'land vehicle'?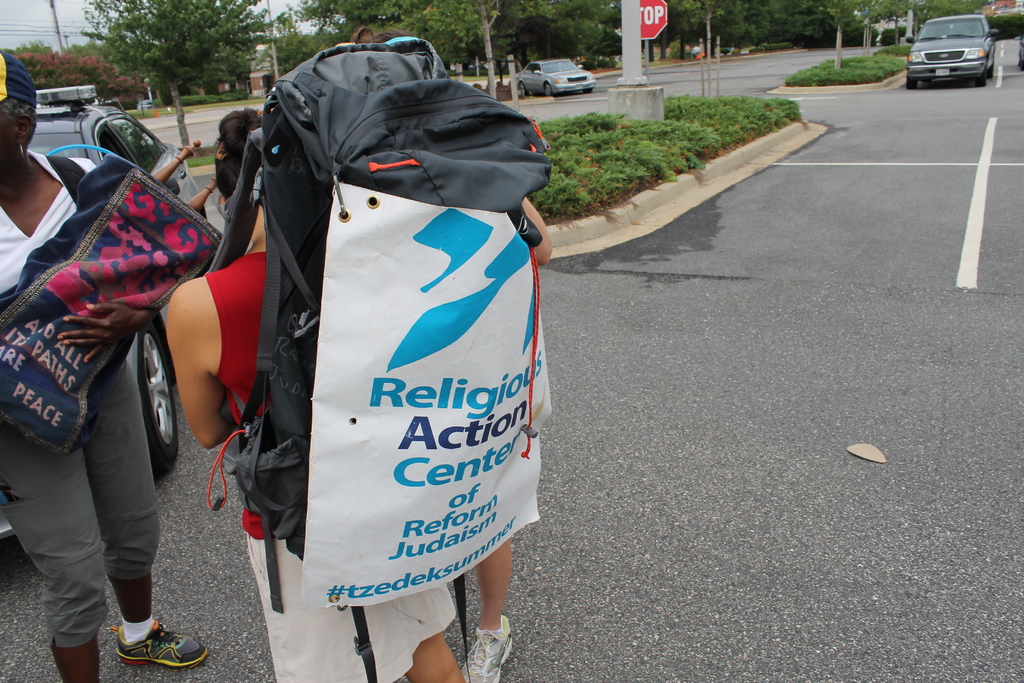
box=[517, 58, 596, 95]
